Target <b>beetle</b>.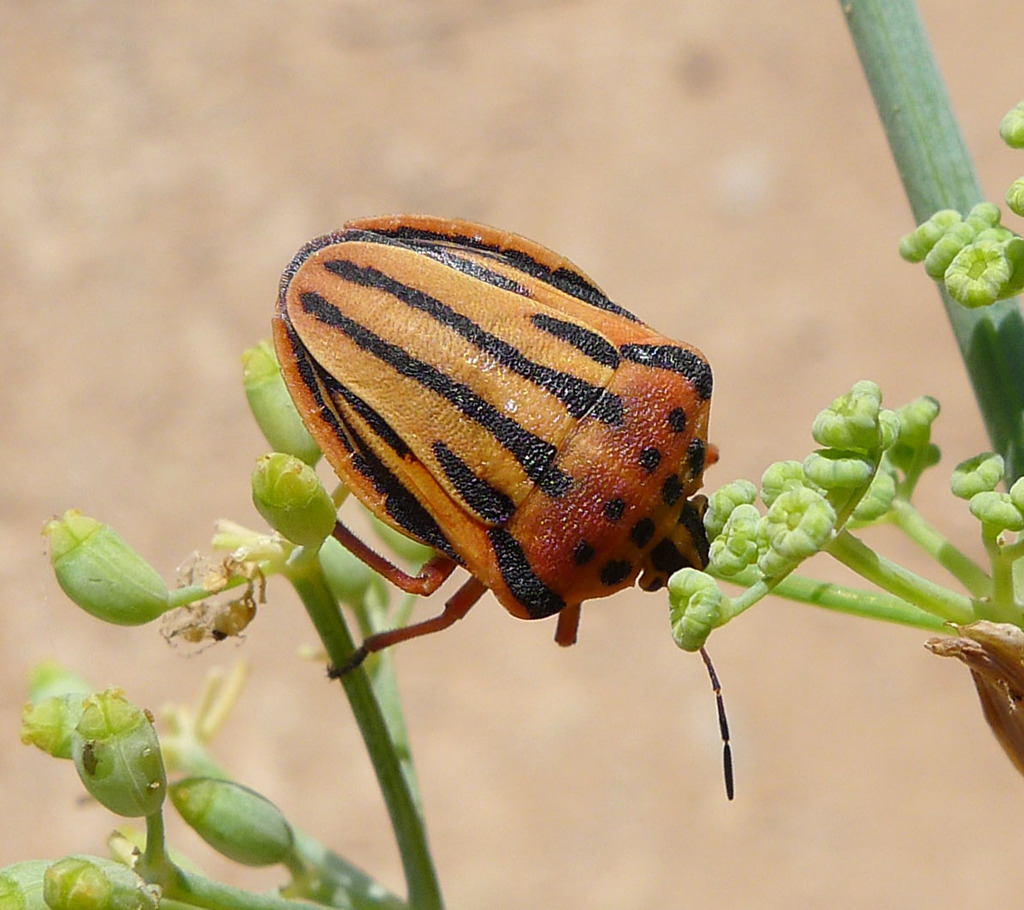
Target region: detection(273, 230, 734, 717).
